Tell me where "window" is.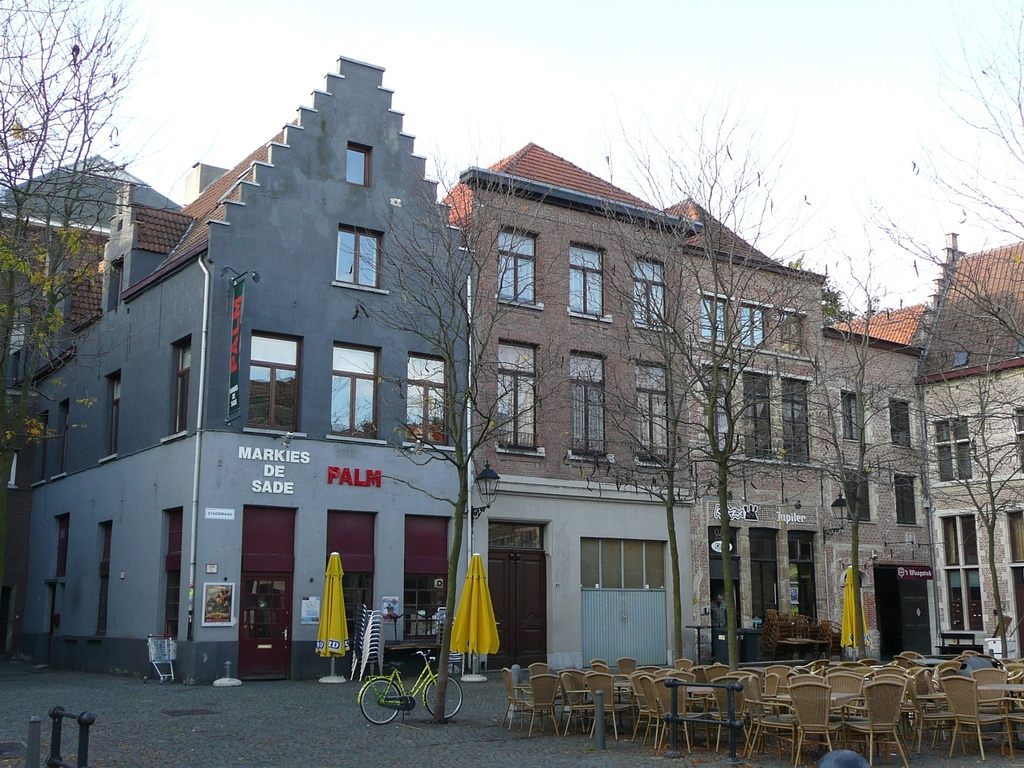
"window" is at [170,341,189,437].
